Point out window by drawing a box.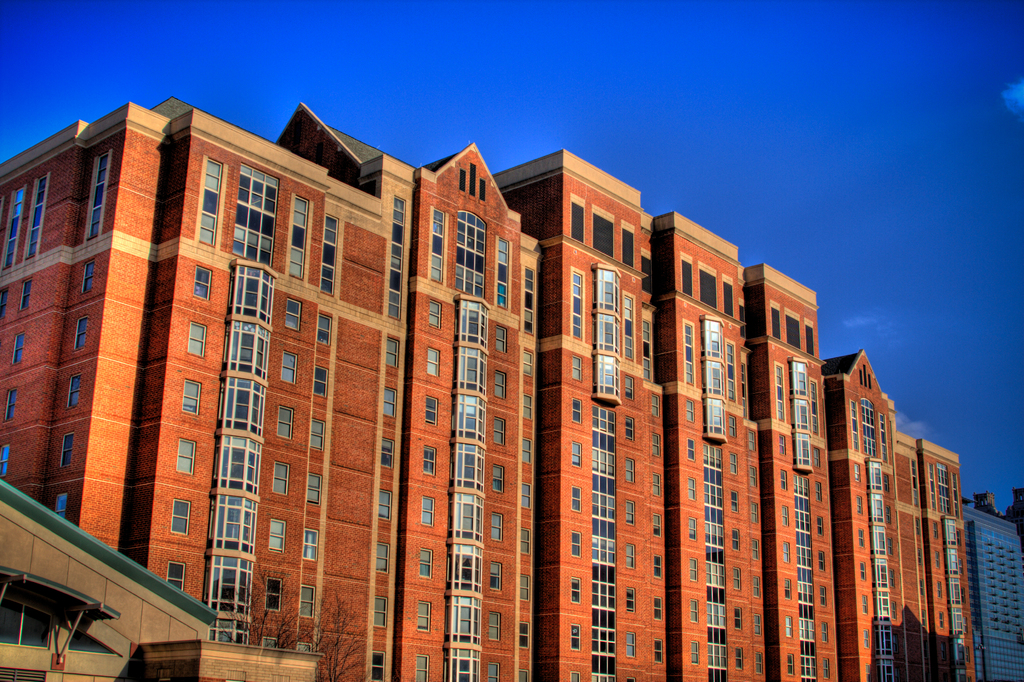
{"left": 522, "top": 439, "right": 530, "bottom": 465}.
